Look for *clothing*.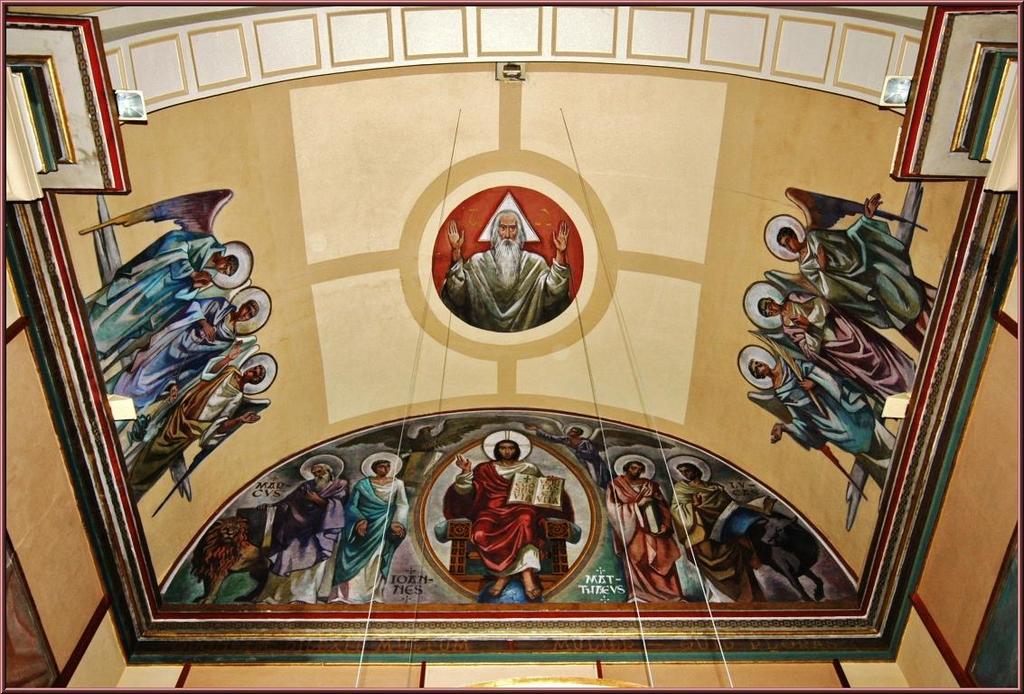
Found: region(662, 474, 755, 604).
